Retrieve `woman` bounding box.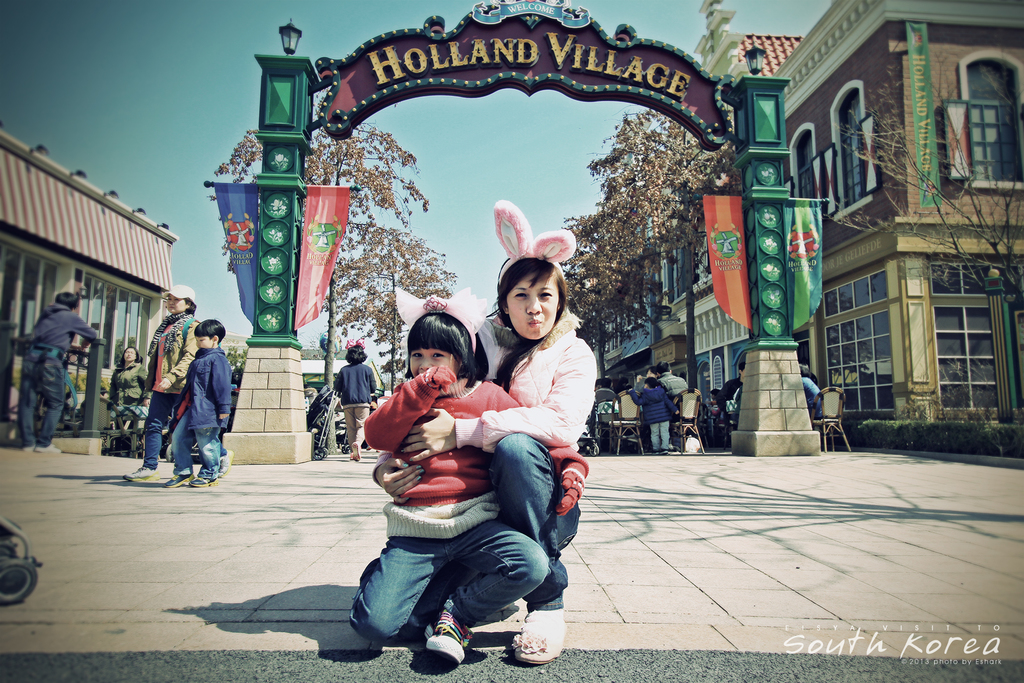
Bounding box: <region>115, 344, 150, 440</region>.
